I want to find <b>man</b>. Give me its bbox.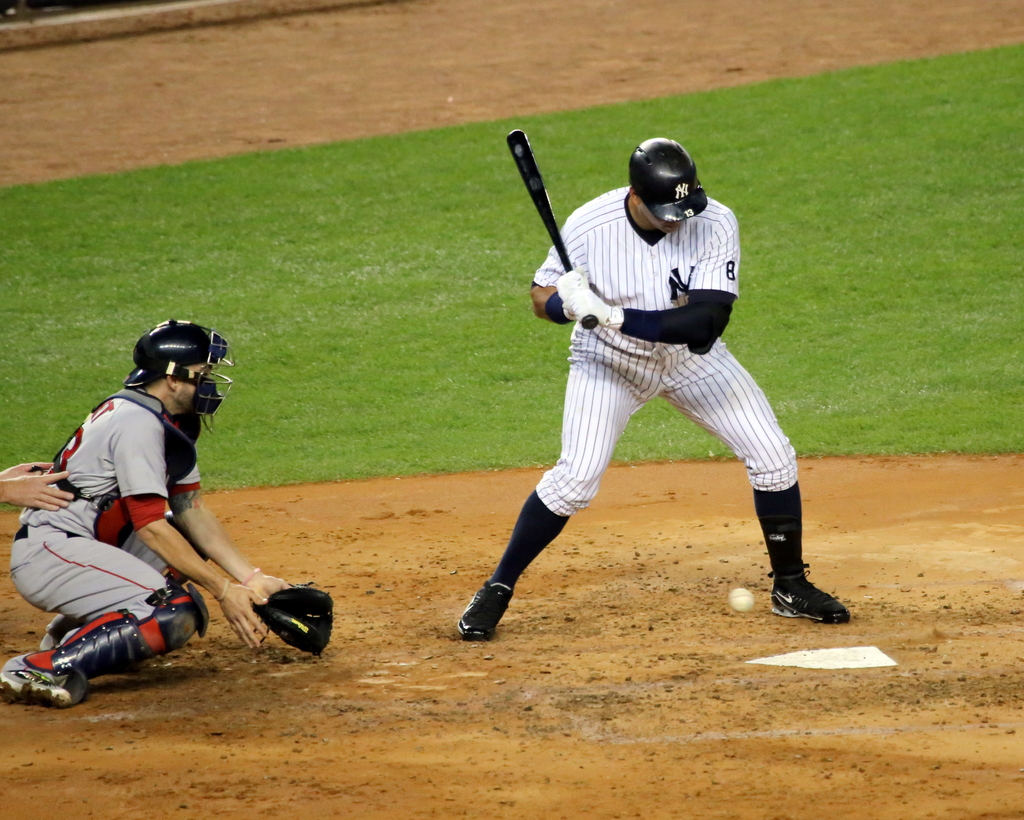
<box>453,136,852,642</box>.
